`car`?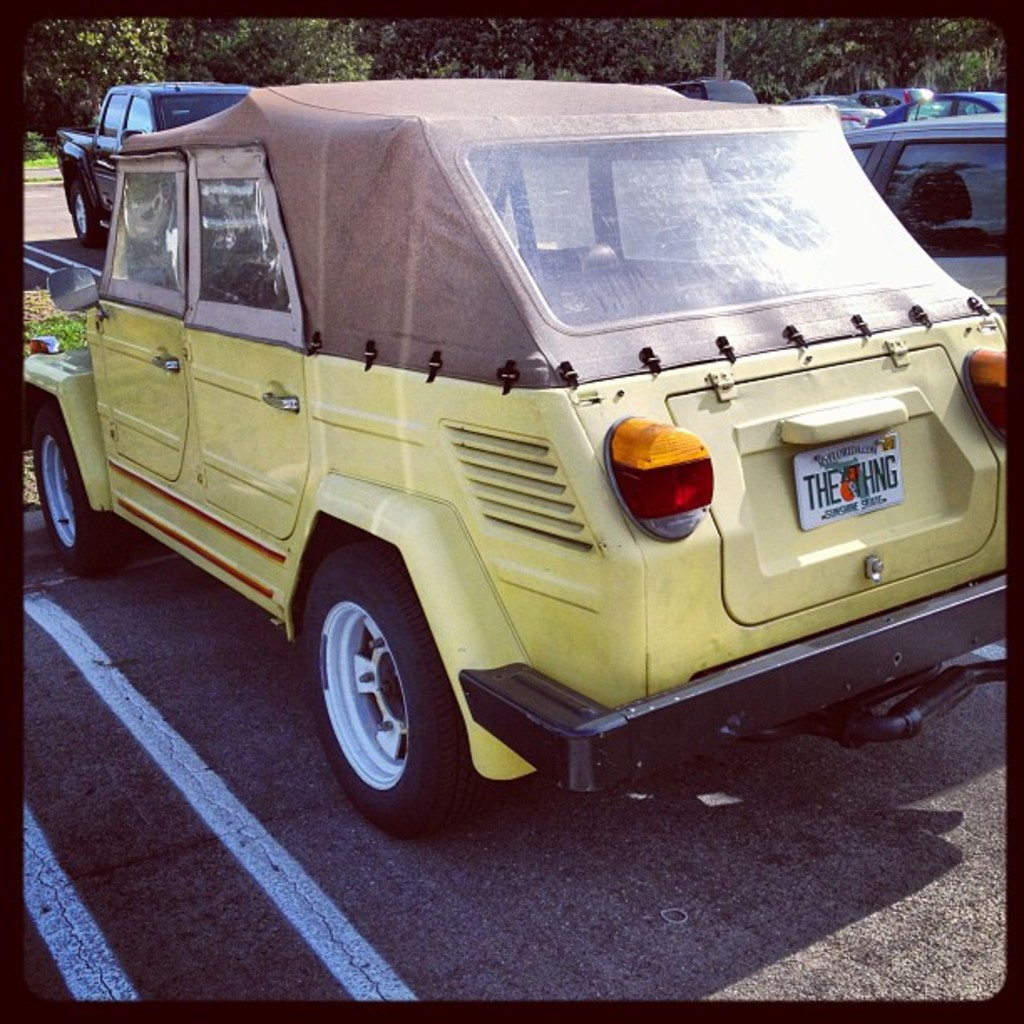
(left=820, top=110, right=1012, bottom=350)
